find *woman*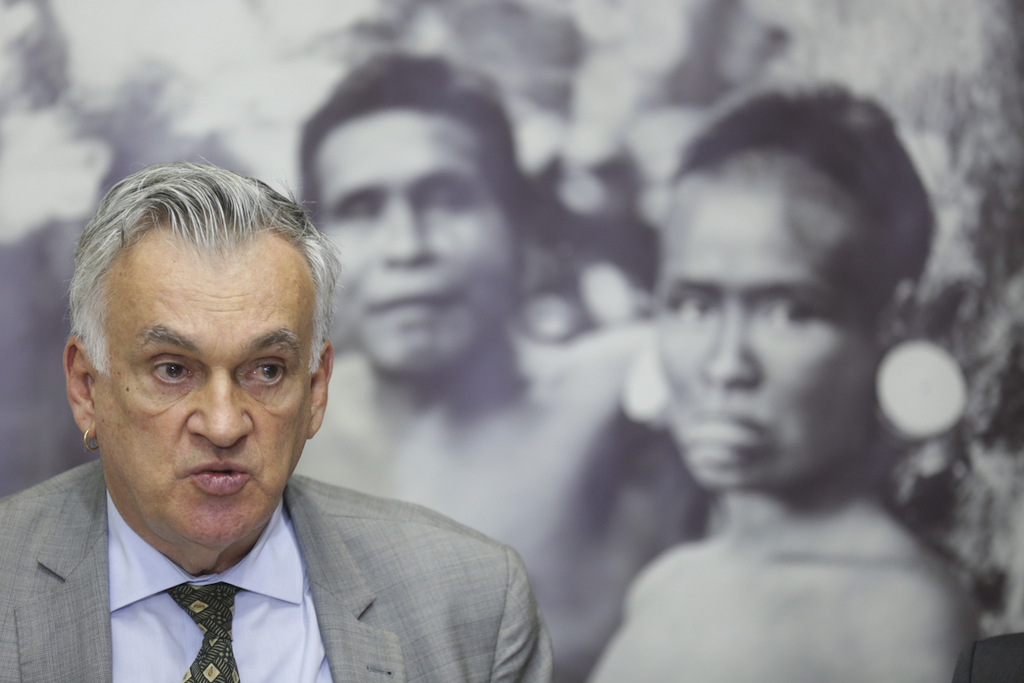
crop(591, 94, 988, 680)
